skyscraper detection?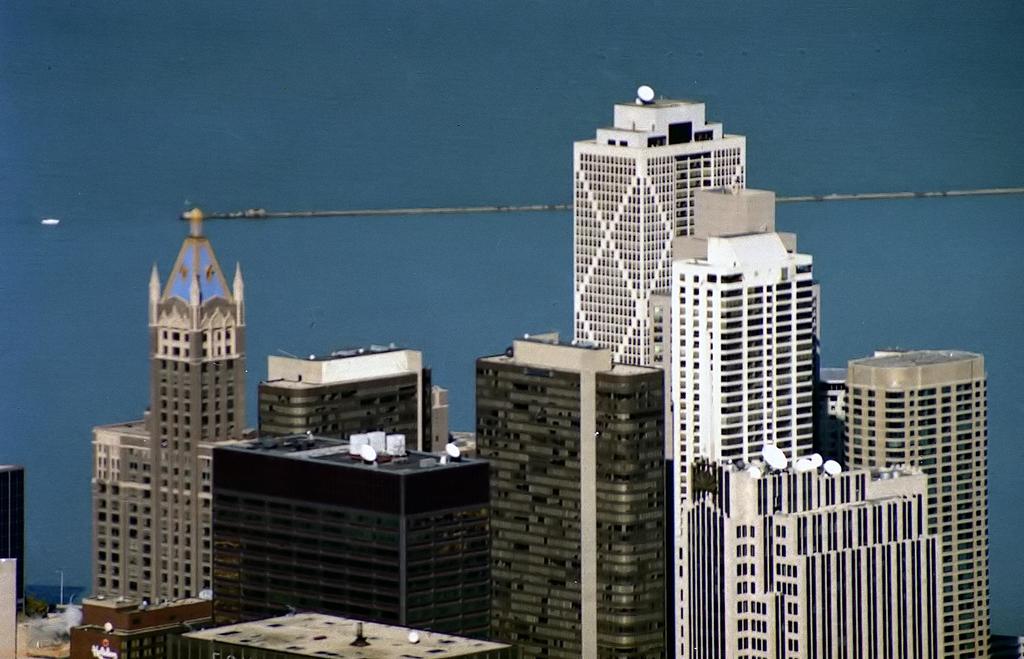
(53,210,243,658)
